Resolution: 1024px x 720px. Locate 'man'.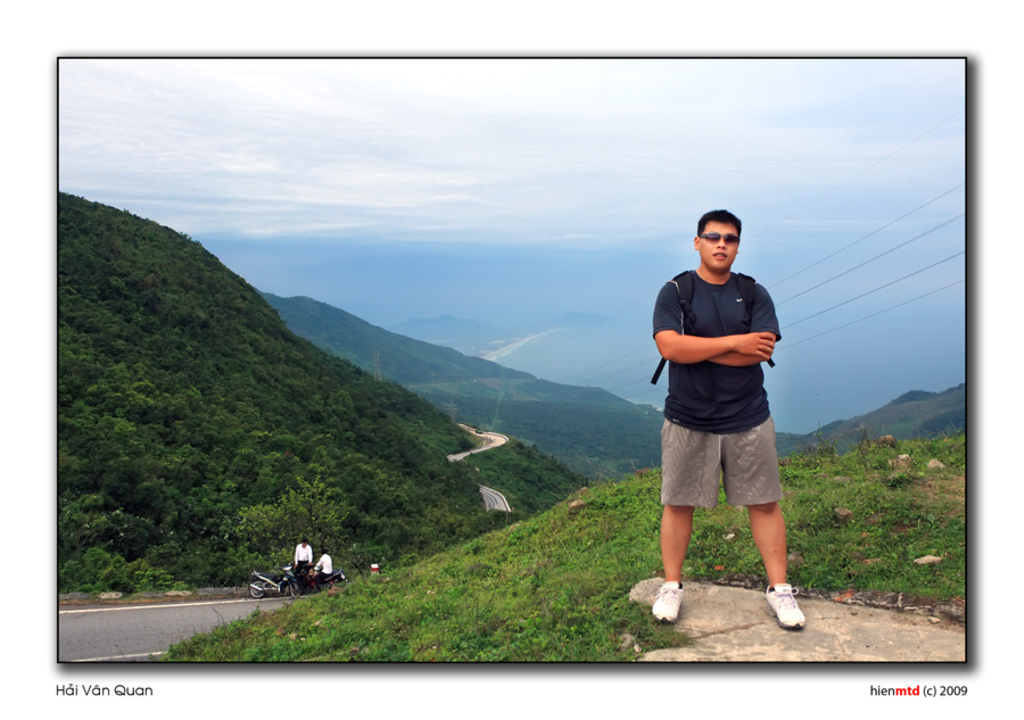
BBox(294, 540, 311, 584).
